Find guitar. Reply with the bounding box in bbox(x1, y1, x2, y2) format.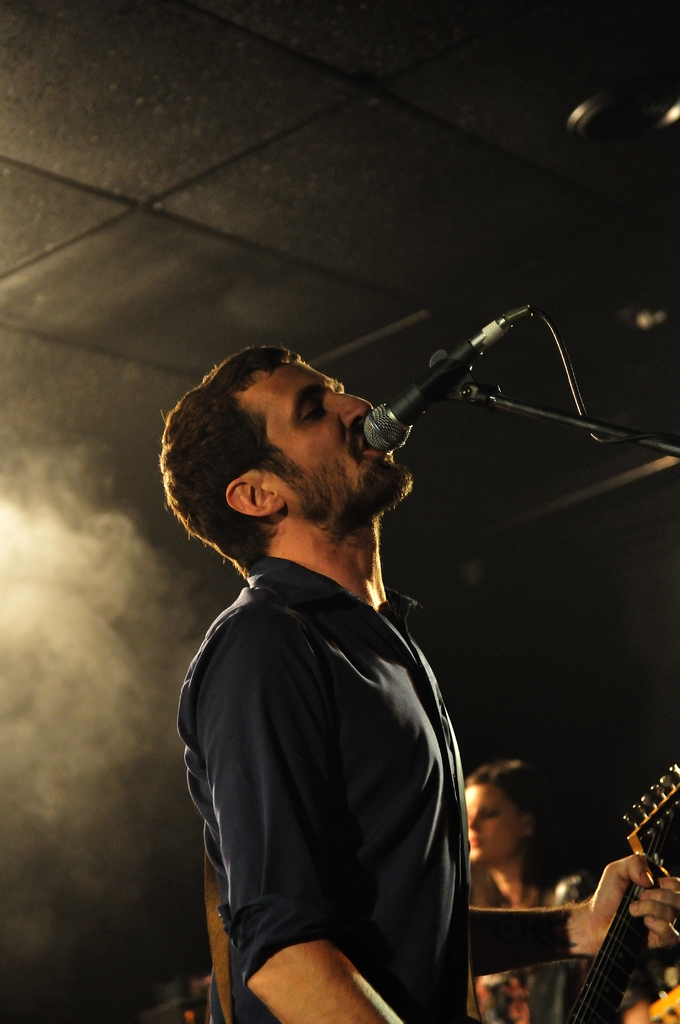
bbox(563, 757, 679, 1023).
